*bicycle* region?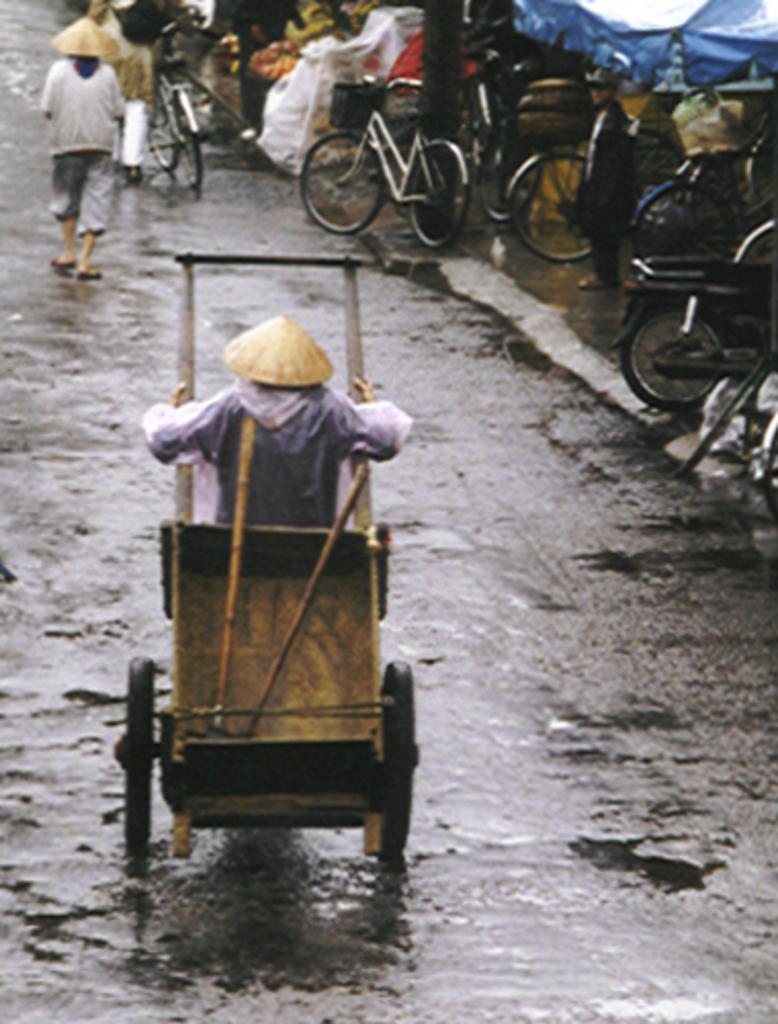
729, 223, 776, 270
